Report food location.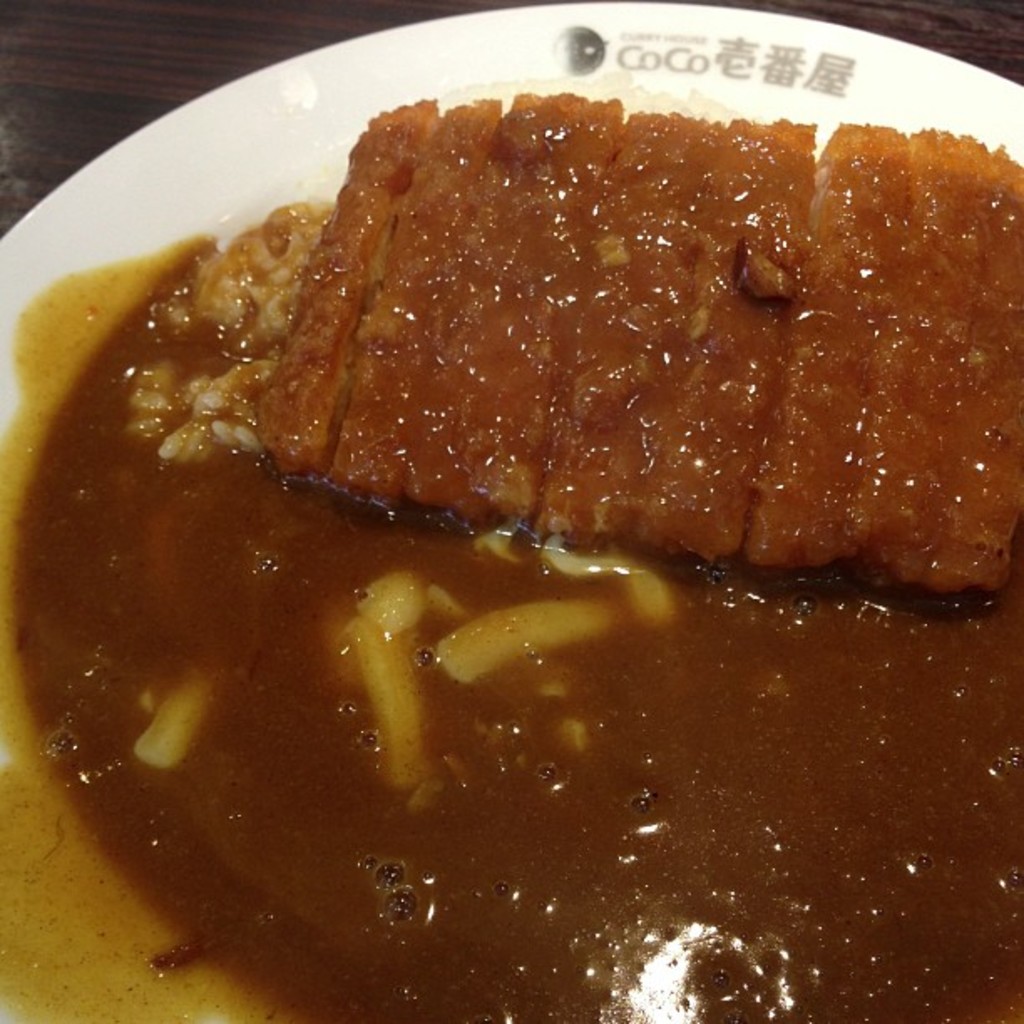
Report: crop(49, 45, 1023, 984).
